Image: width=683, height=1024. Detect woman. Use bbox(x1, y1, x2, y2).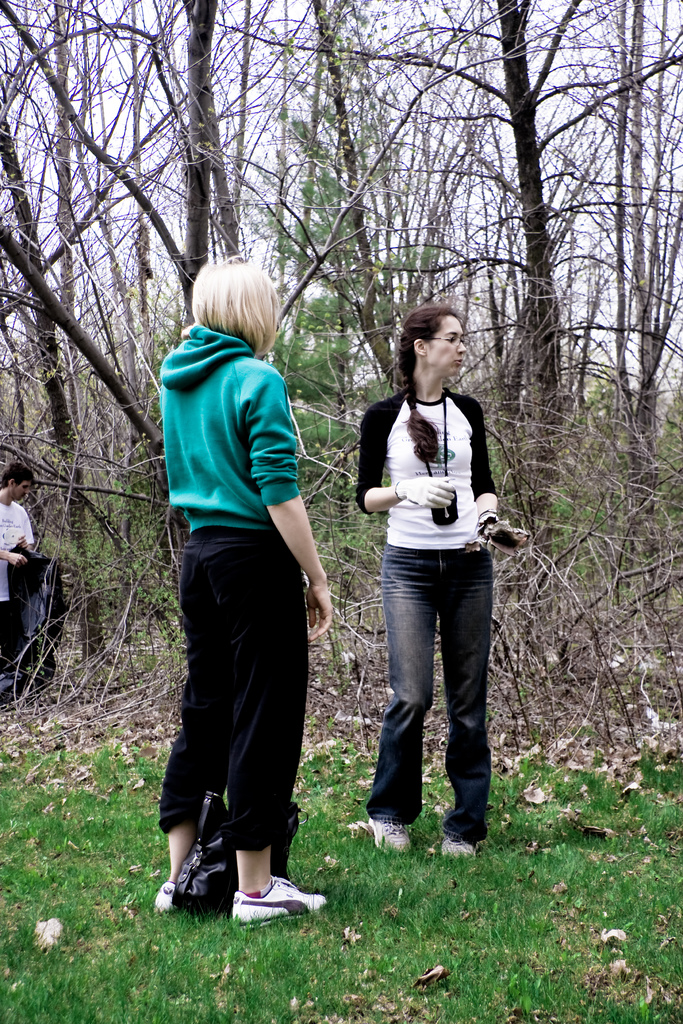
bbox(342, 309, 520, 853).
